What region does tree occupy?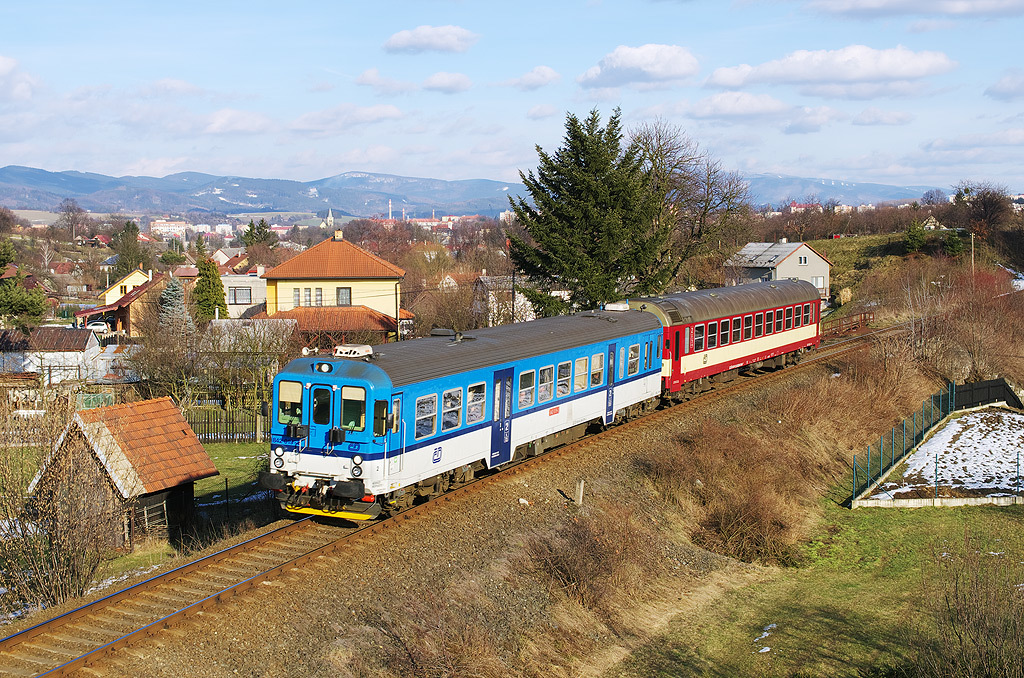
(x1=458, y1=212, x2=511, y2=248).
